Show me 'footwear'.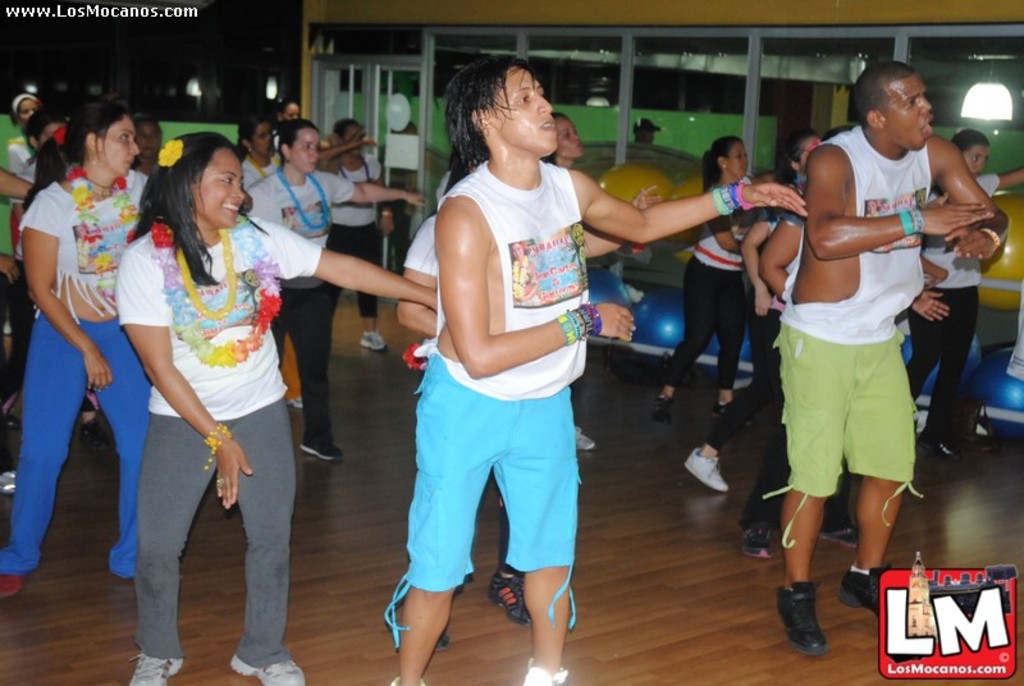
'footwear' is here: locate(87, 395, 101, 438).
